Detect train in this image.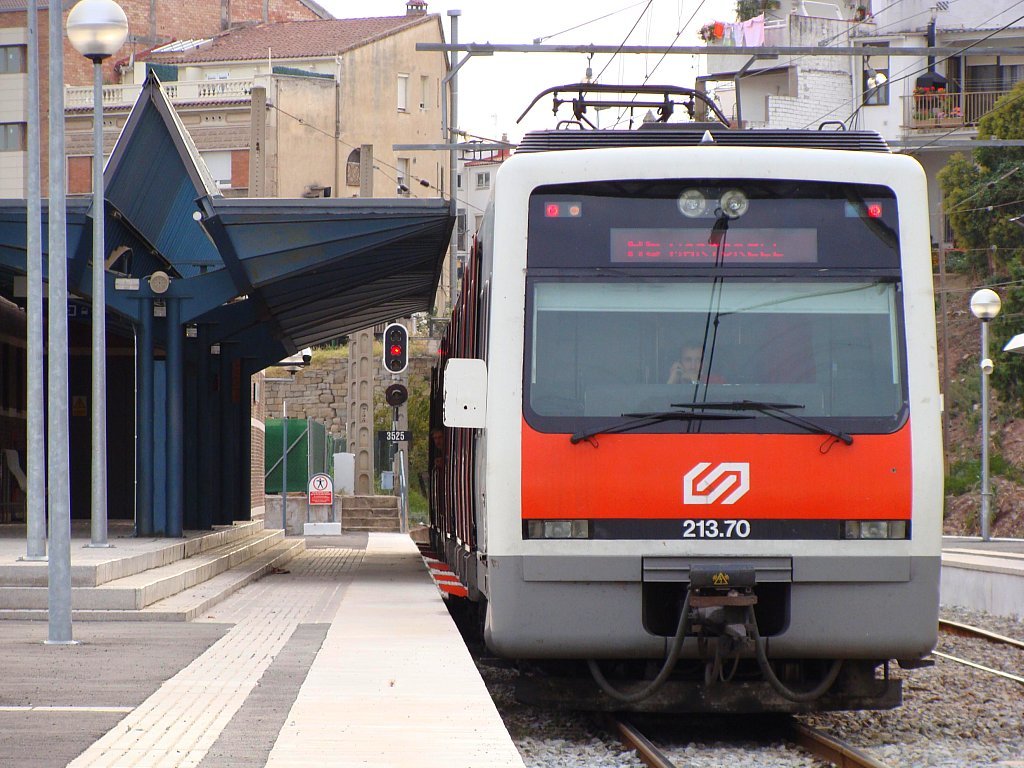
Detection: rect(428, 82, 948, 714).
